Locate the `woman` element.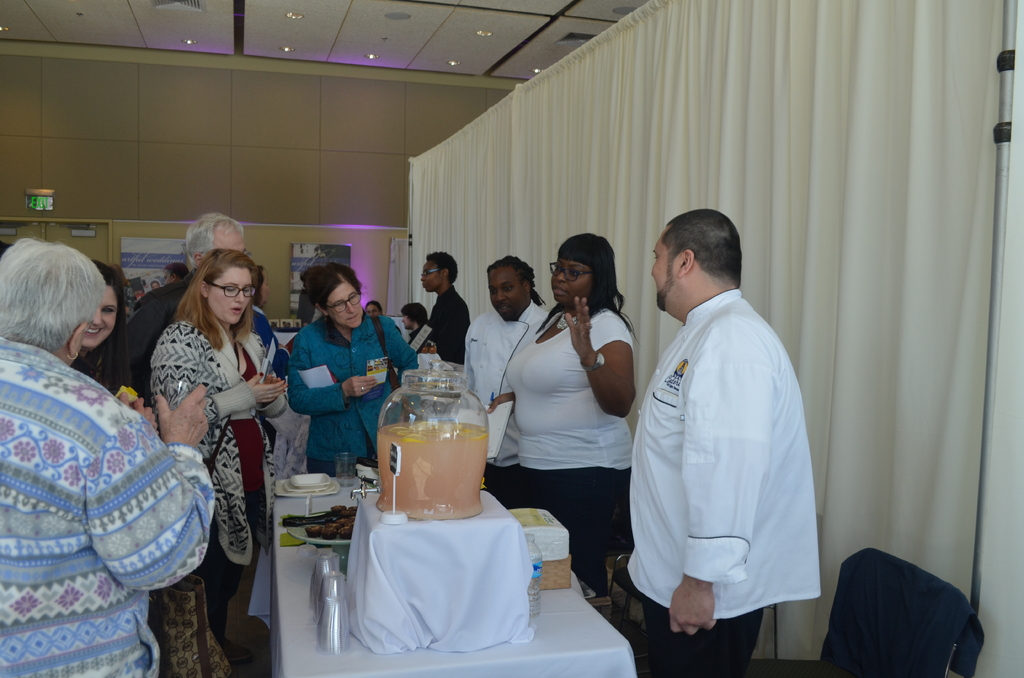
Element bbox: (left=505, top=234, right=641, bottom=600).
